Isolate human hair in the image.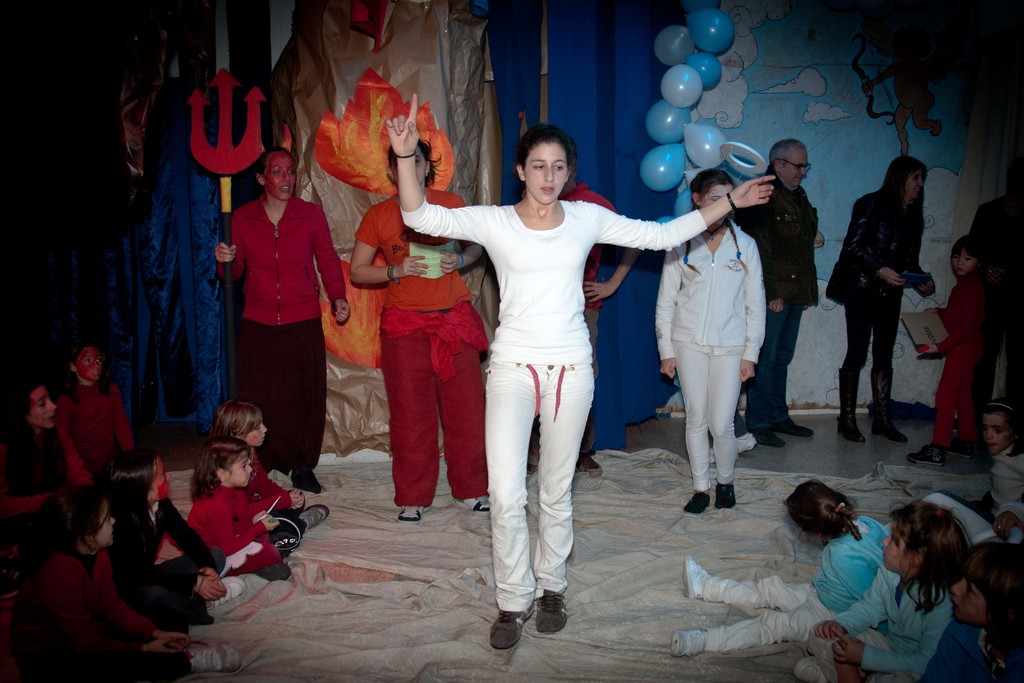
Isolated region: {"left": 986, "top": 393, "right": 1023, "bottom": 457}.
